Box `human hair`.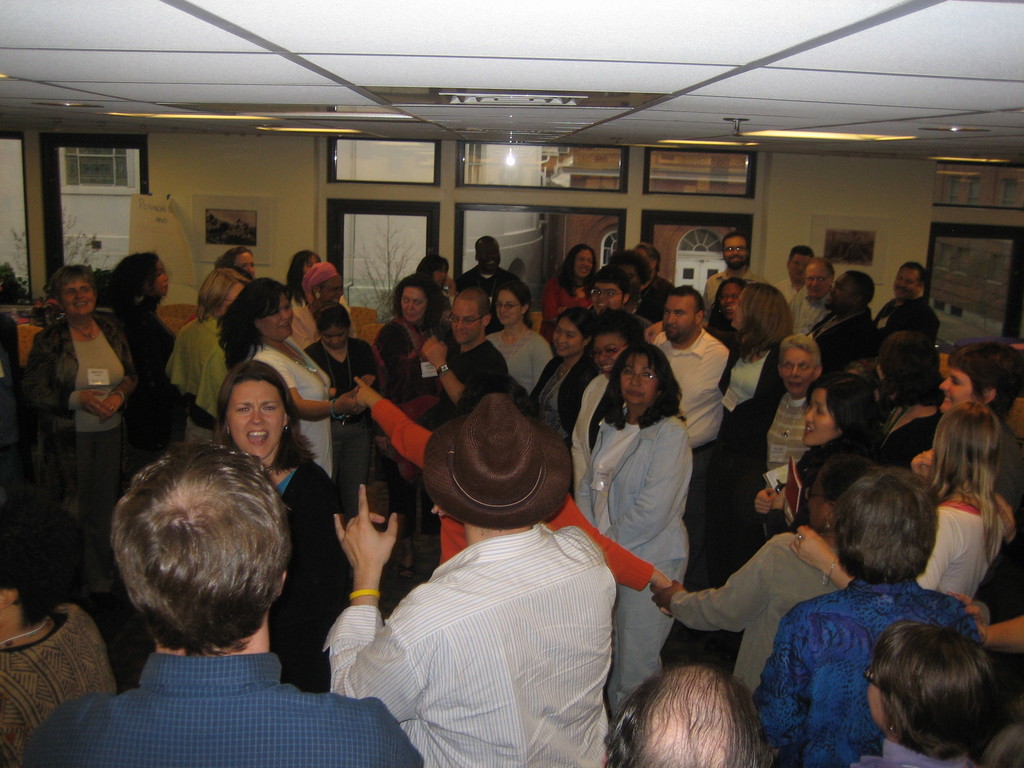
left=451, top=285, right=492, bottom=328.
